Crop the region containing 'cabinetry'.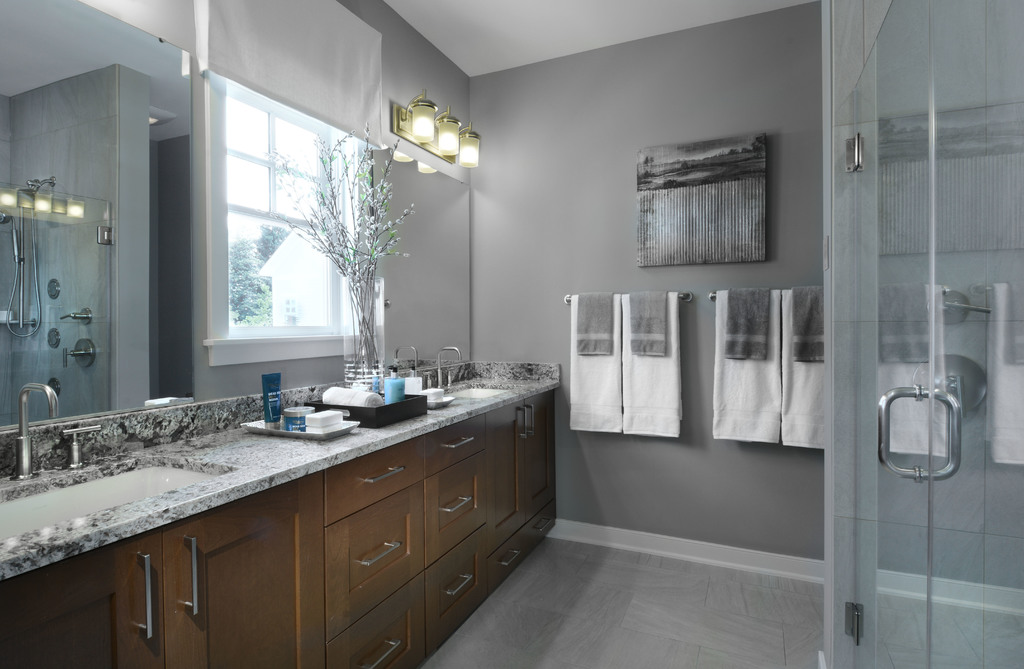
Crop region: box(418, 412, 486, 481).
